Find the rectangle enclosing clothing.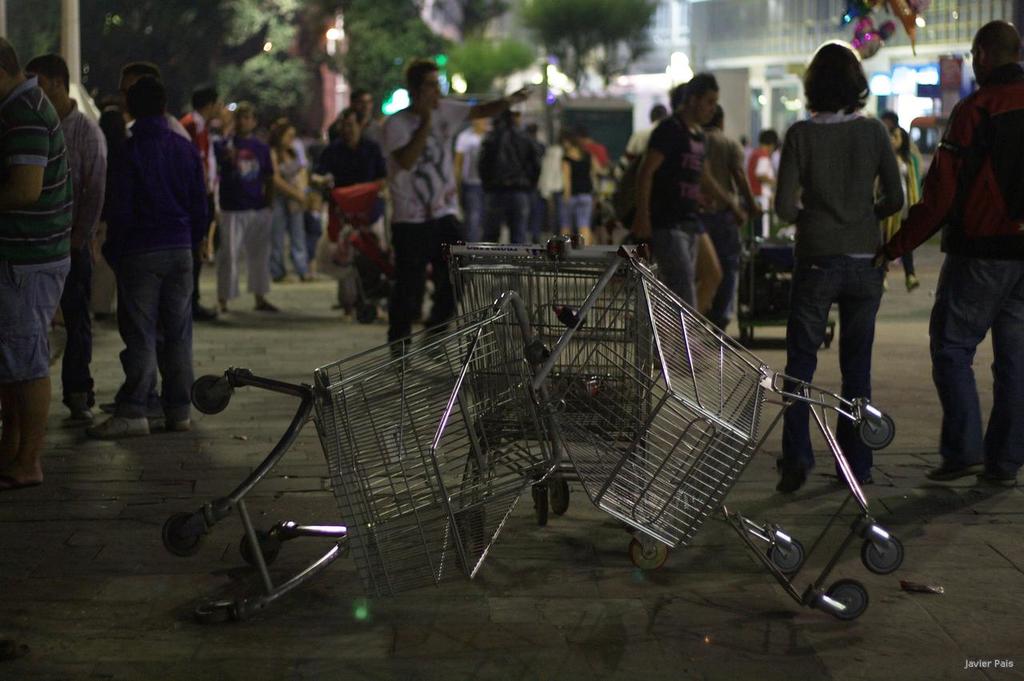
box=[0, 79, 66, 391].
